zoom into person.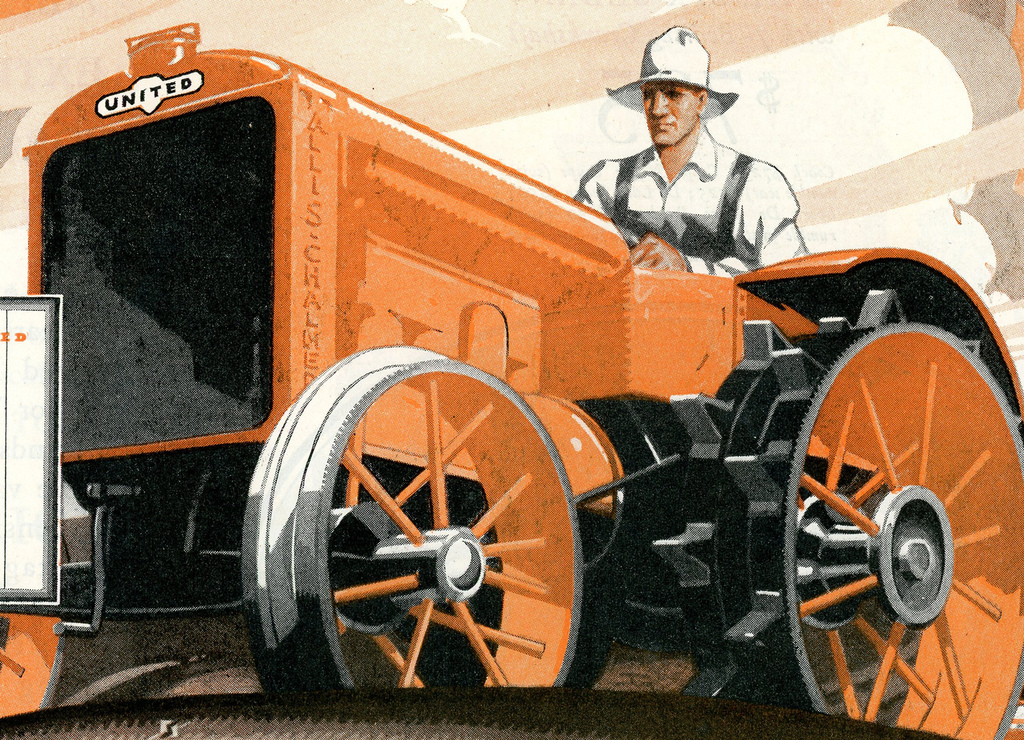
Zoom target: rect(589, 32, 786, 279).
